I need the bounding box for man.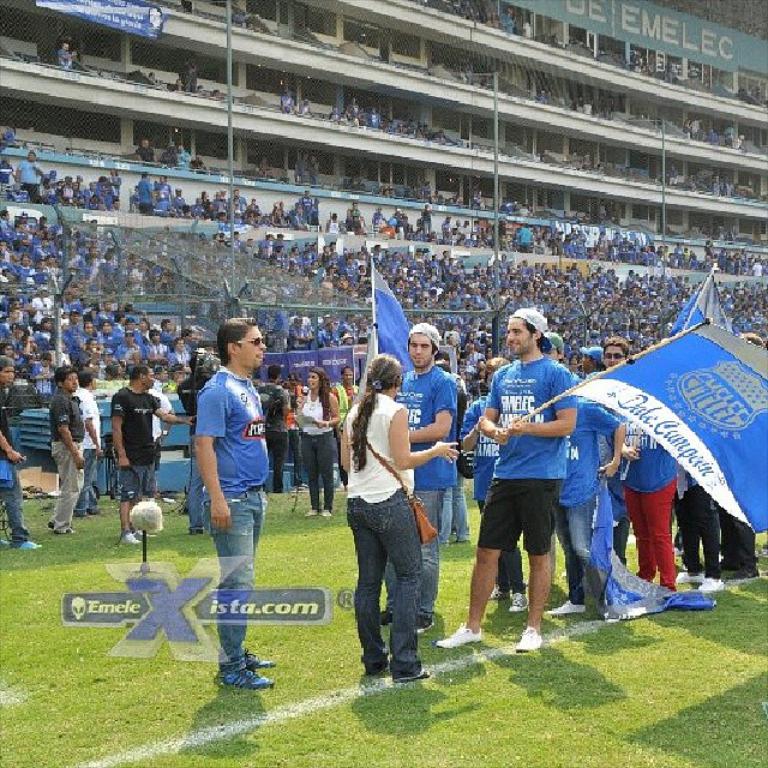
Here it is: (left=47, top=366, right=86, bottom=534).
